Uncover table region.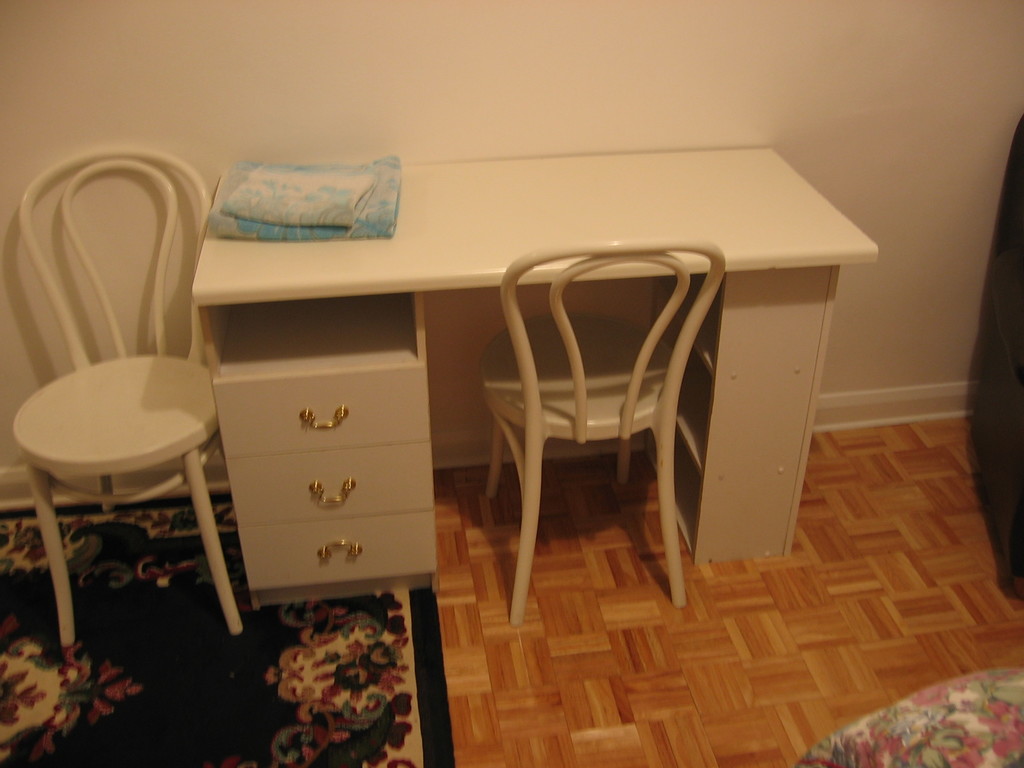
Uncovered: locate(195, 140, 877, 620).
